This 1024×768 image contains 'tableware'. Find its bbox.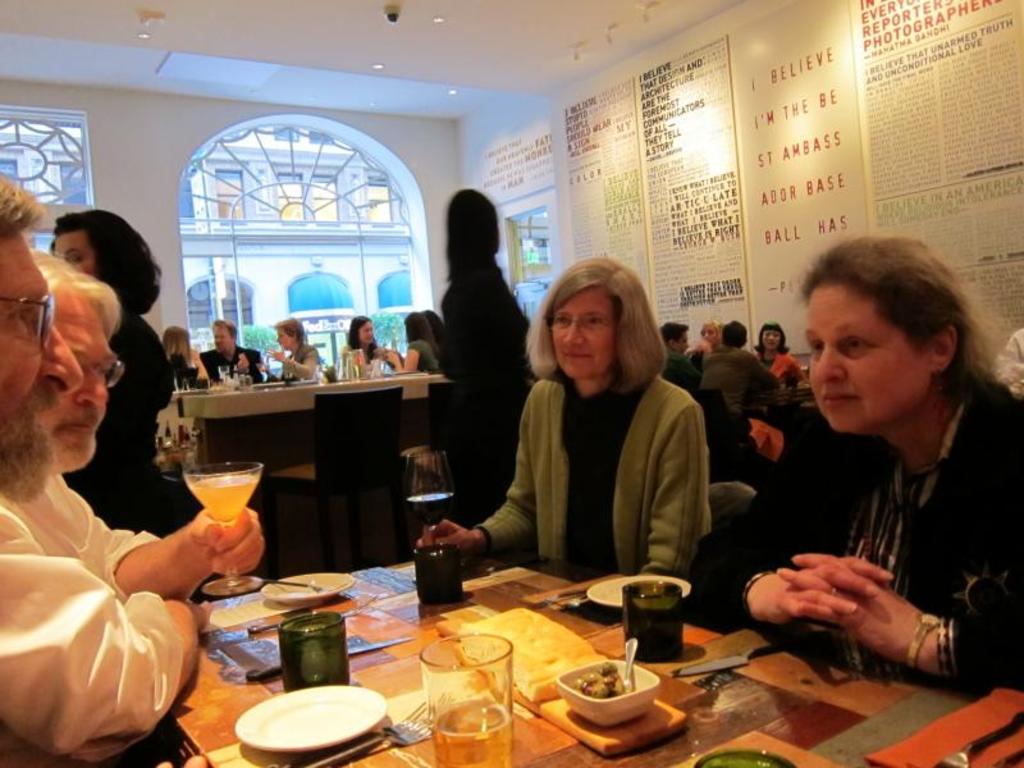
l=614, t=637, r=640, b=692.
